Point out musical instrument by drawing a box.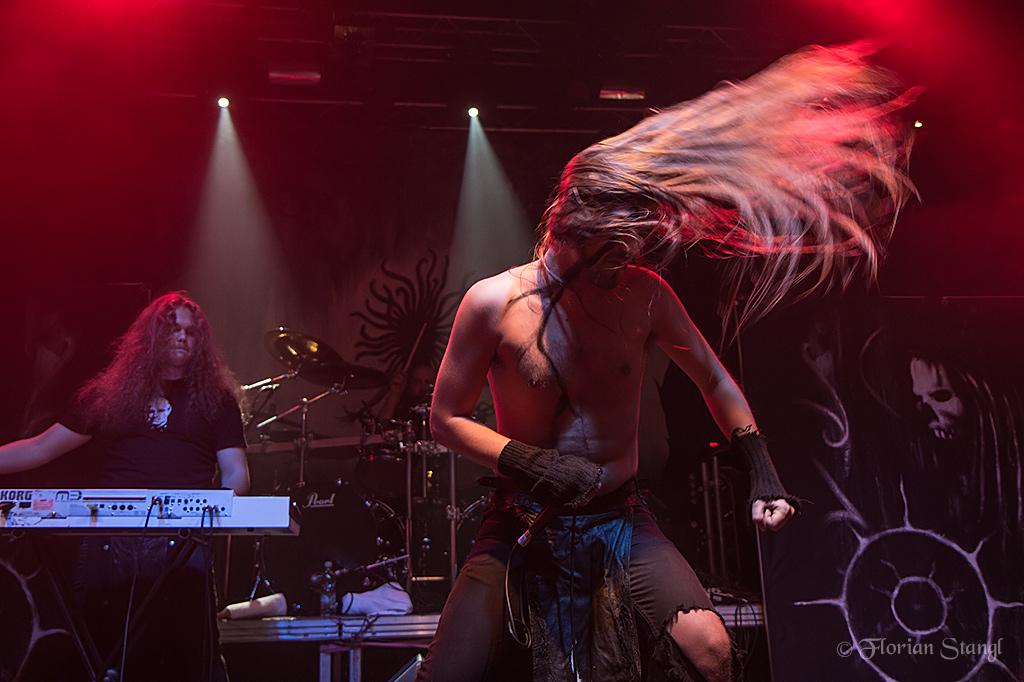
(x1=298, y1=360, x2=384, y2=391).
